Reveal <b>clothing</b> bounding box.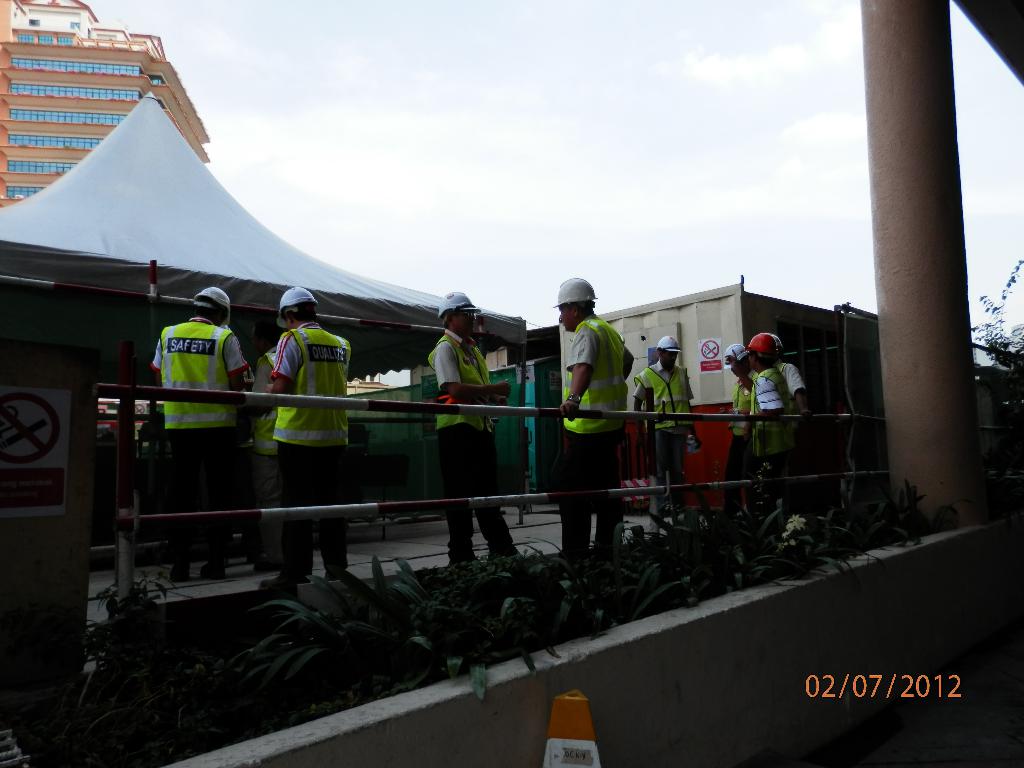
Revealed: x1=153 y1=308 x2=250 y2=578.
